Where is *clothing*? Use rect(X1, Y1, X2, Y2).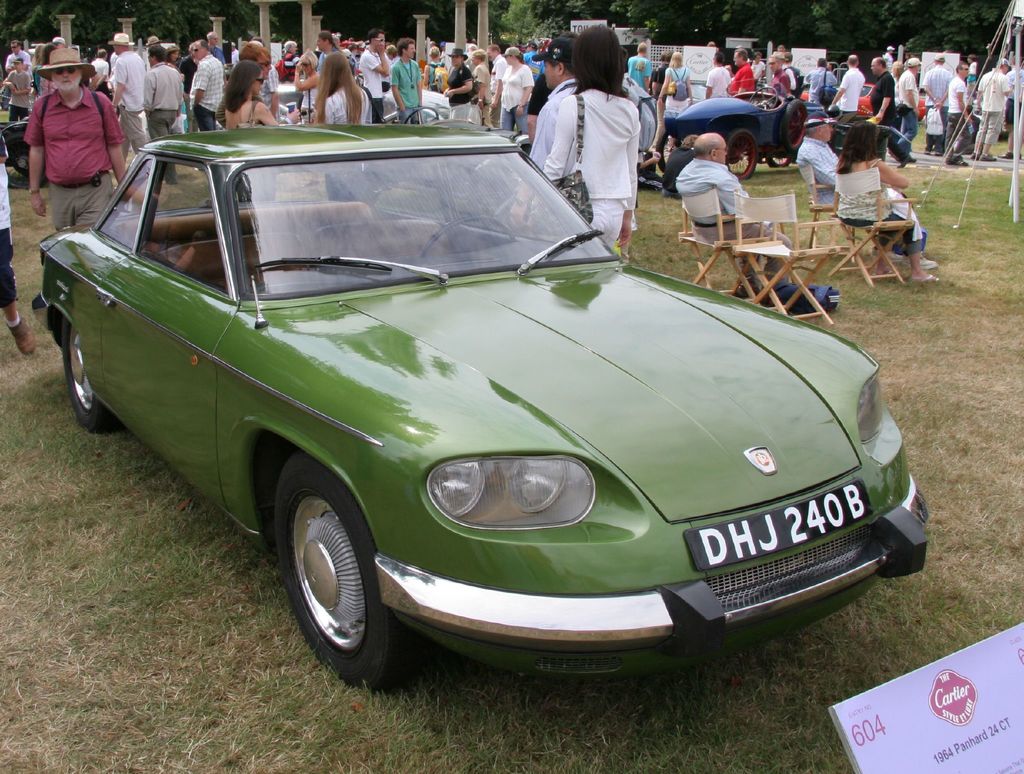
rect(385, 57, 397, 66).
